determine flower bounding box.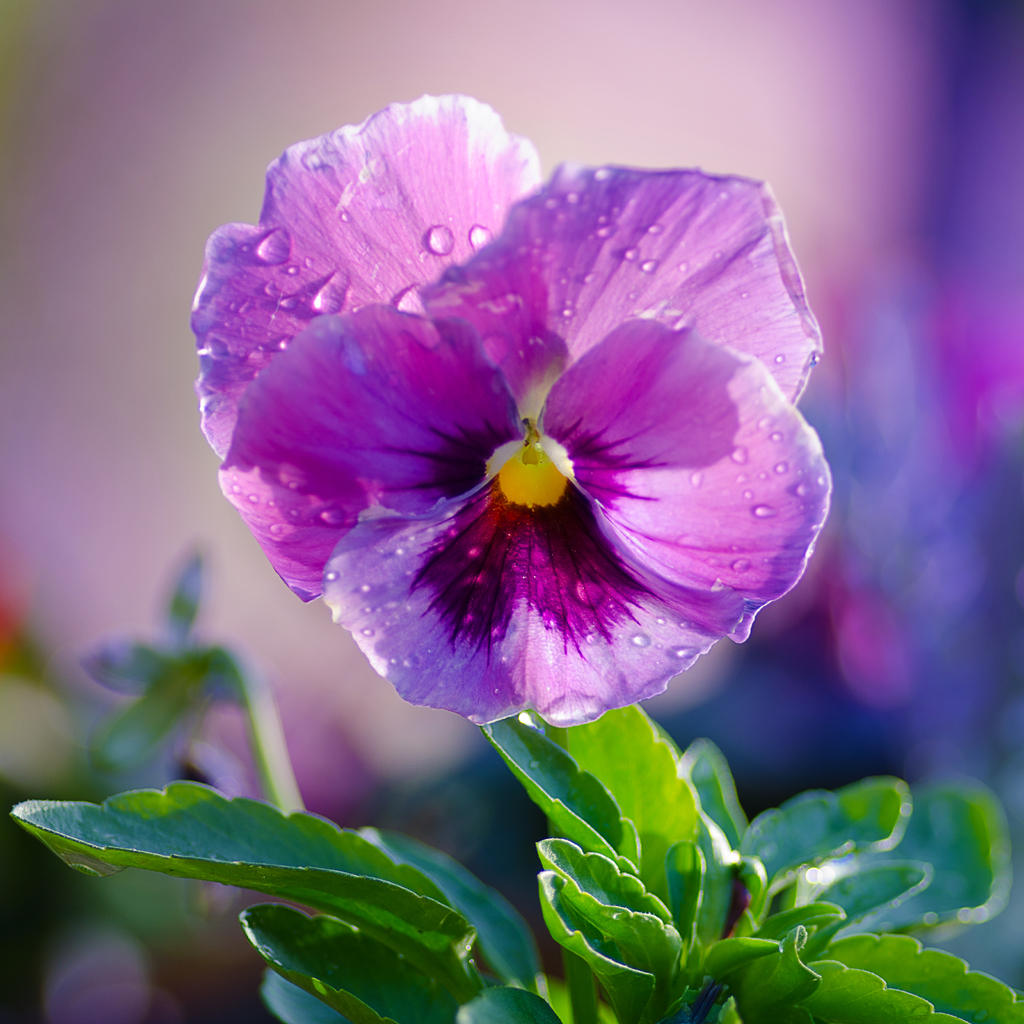
Determined: l=219, t=286, r=833, b=739.
